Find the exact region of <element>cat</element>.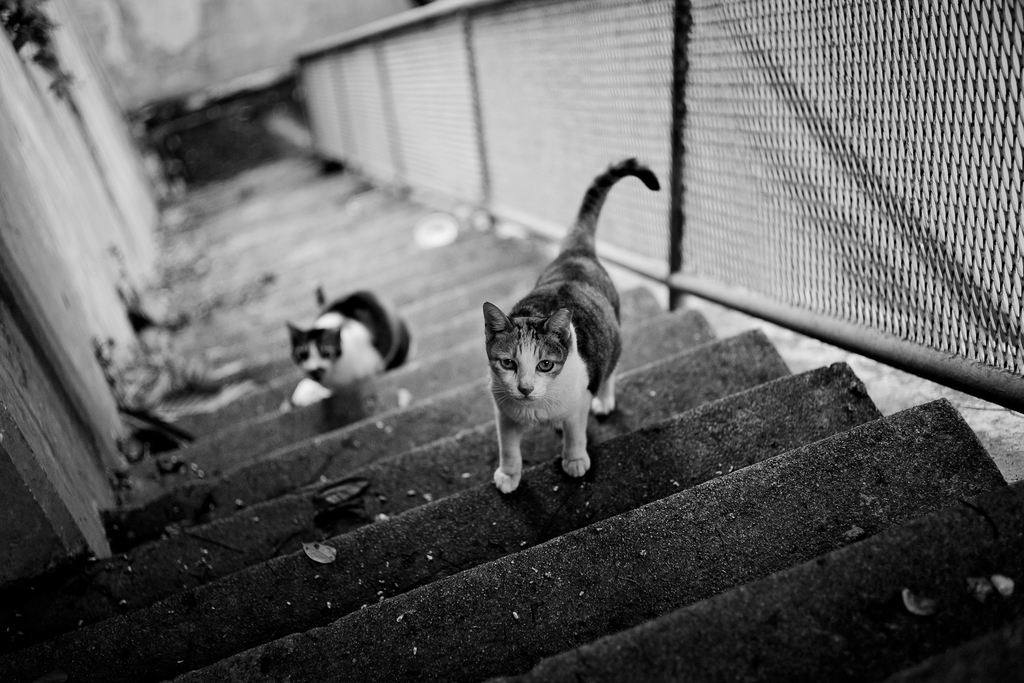
Exact region: bbox(279, 288, 414, 396).
